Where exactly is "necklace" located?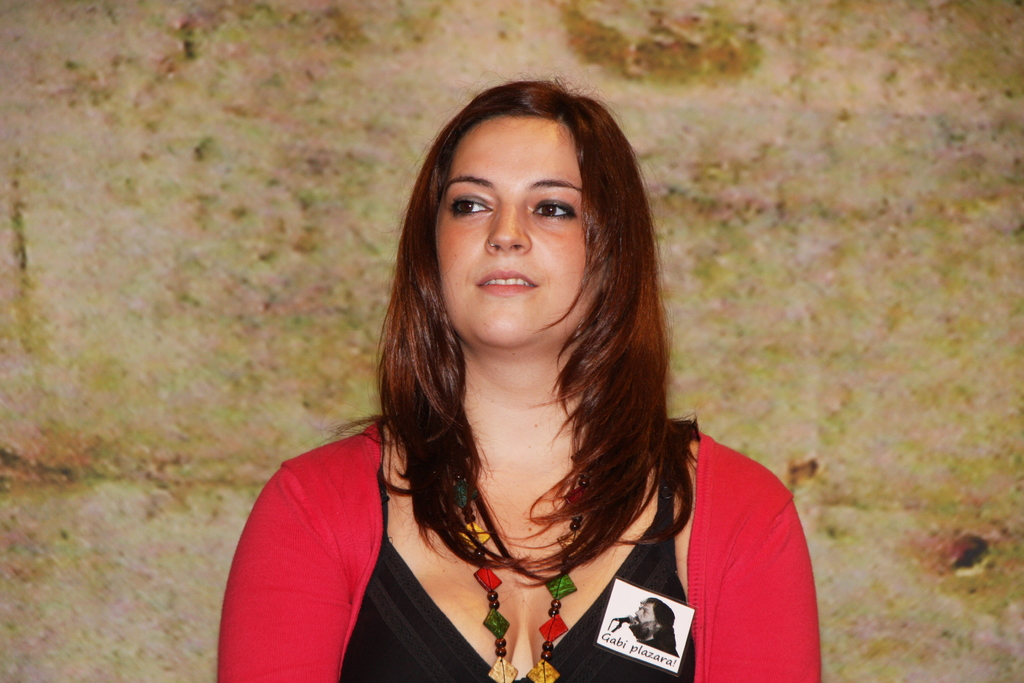
Its bounding box is 456/448/593/682.
